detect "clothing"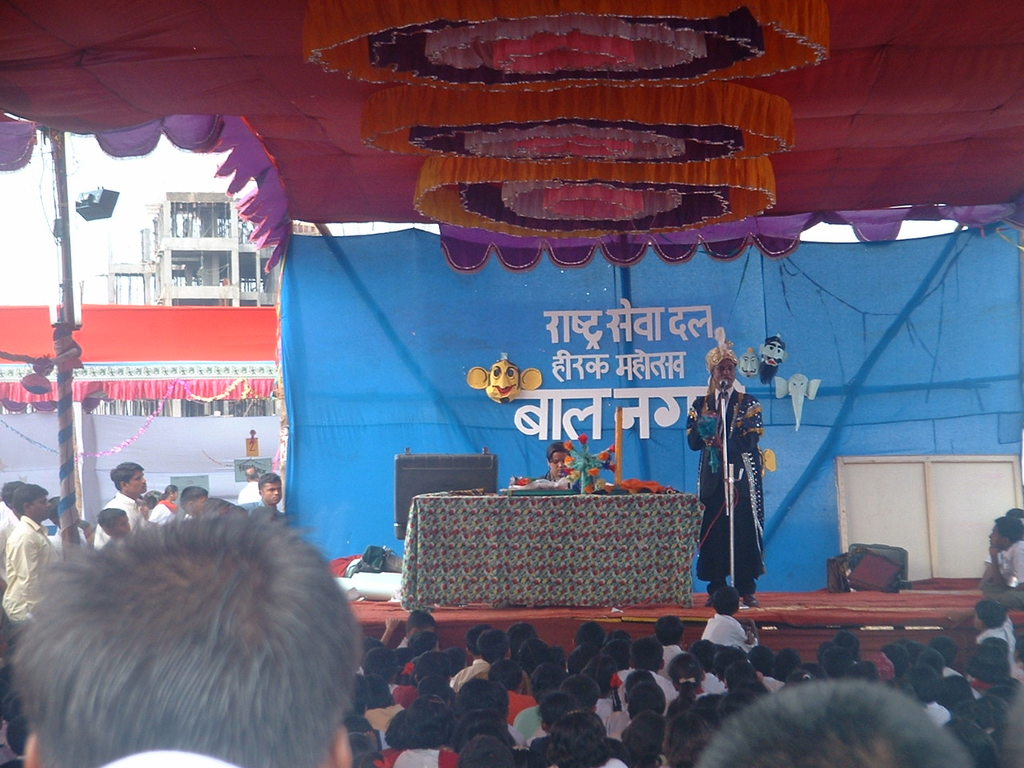
<region>694, 374, 762, 592</region>
